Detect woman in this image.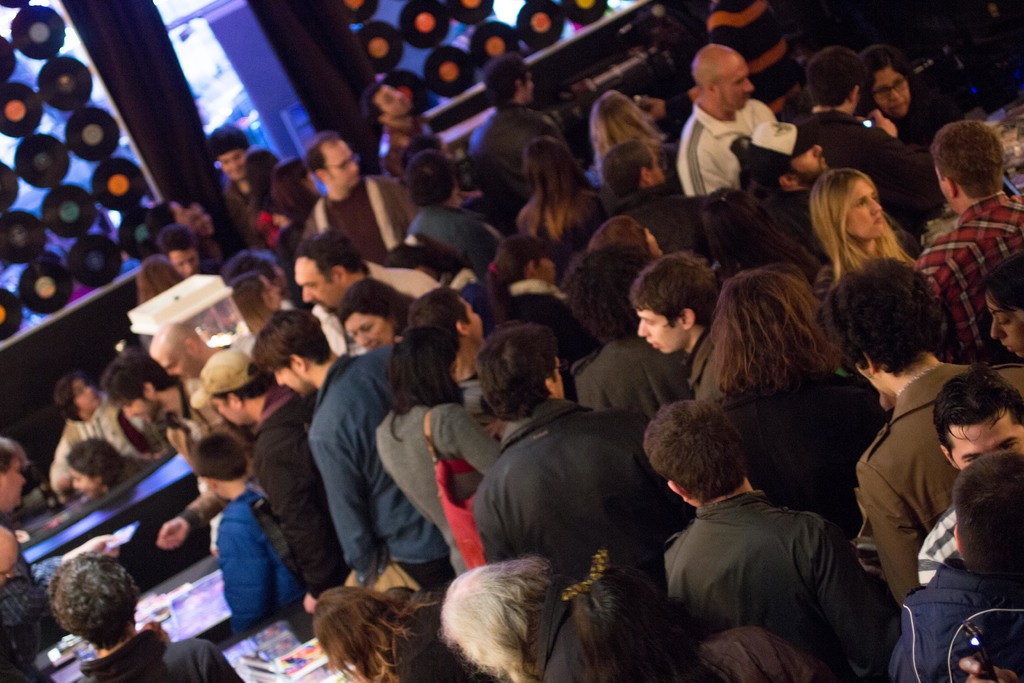
Detection: <box>438,554,706,682</box>.
